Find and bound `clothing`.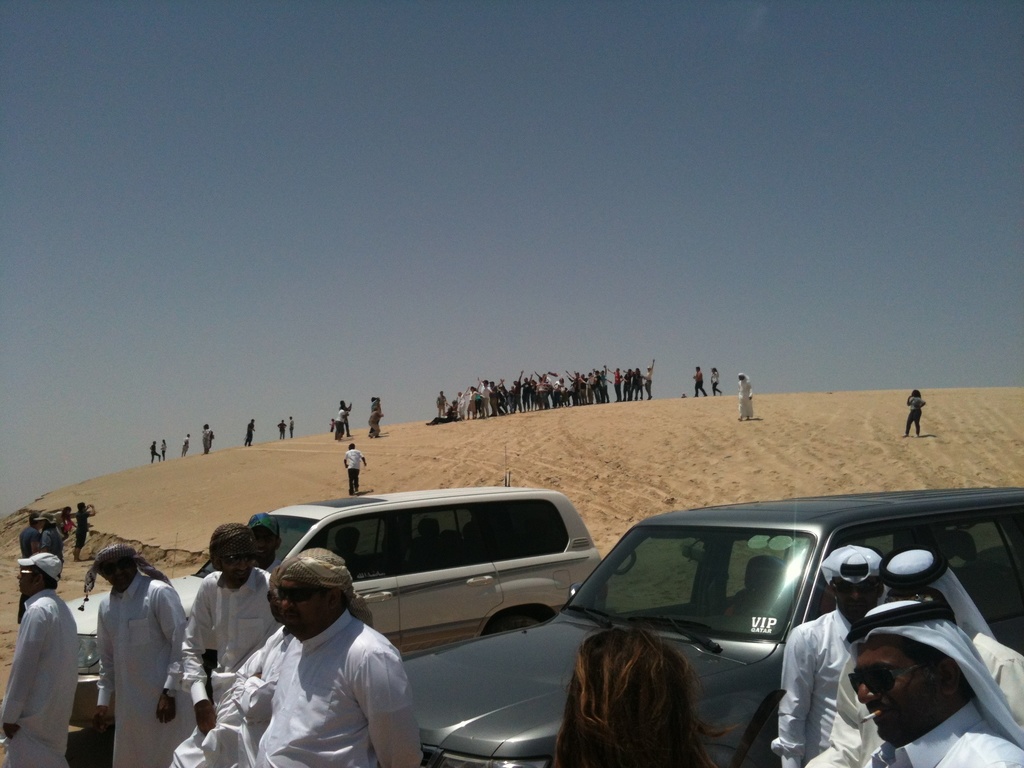
Bound: {"x1": 201, "y1": 626, "x2": 447, "y2": 767}.
